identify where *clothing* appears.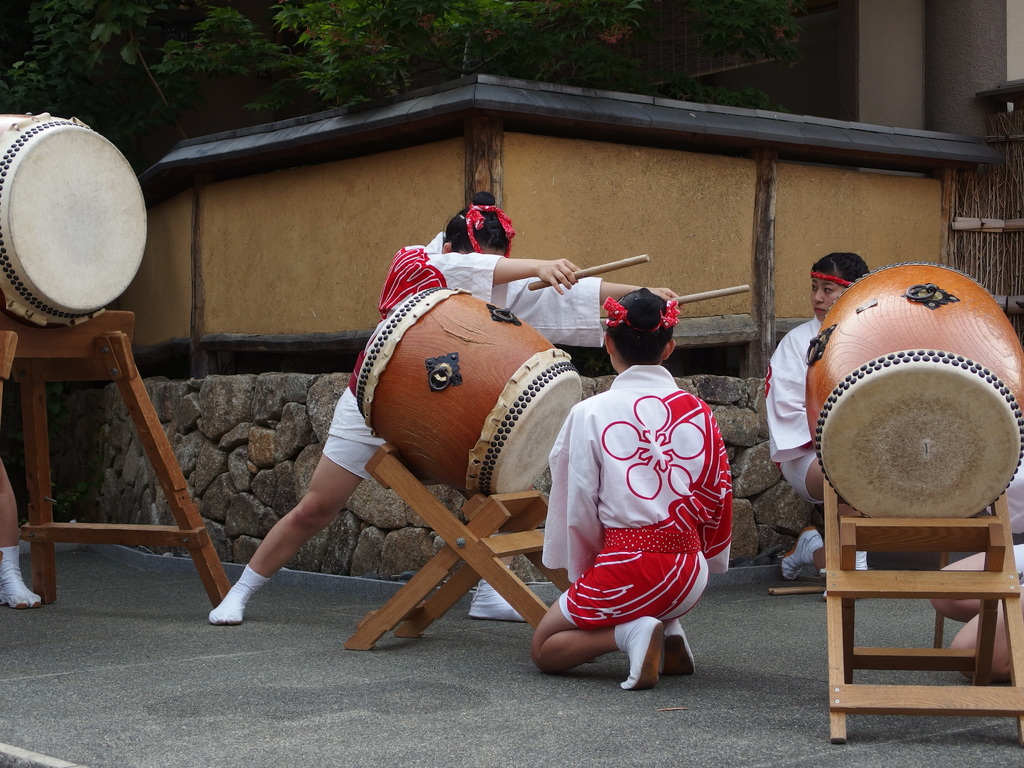
Appears at bbox=(762, 314, 819, 506).
